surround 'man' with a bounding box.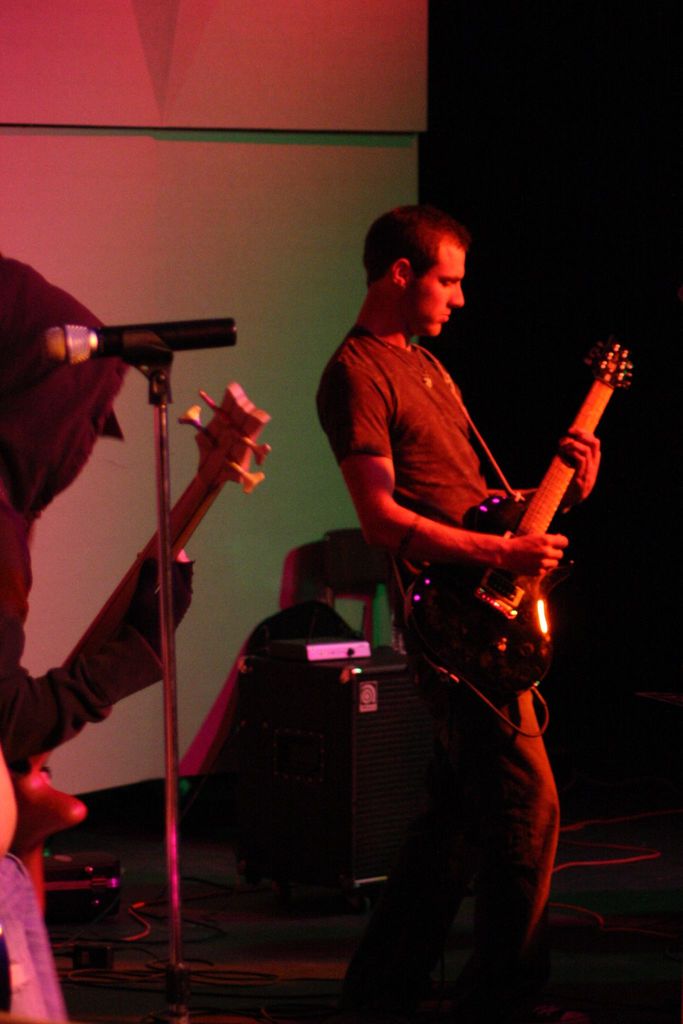
(0,248,195,1021).
